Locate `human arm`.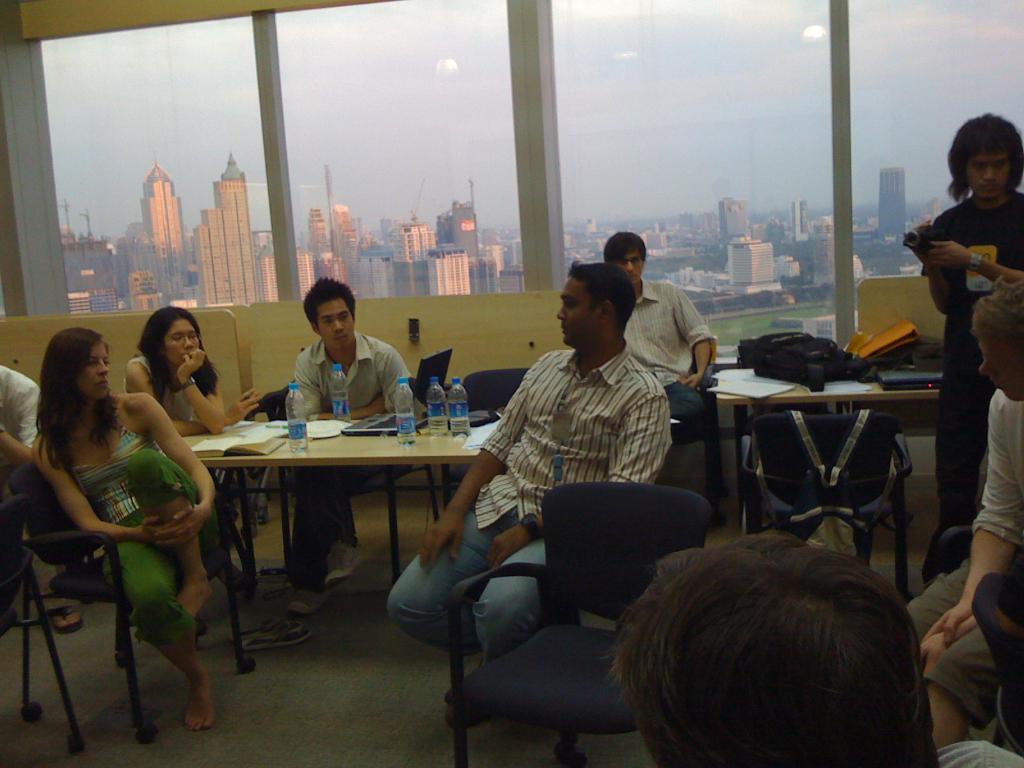
Bounding box: rect(924, 399, 1017, 645).
